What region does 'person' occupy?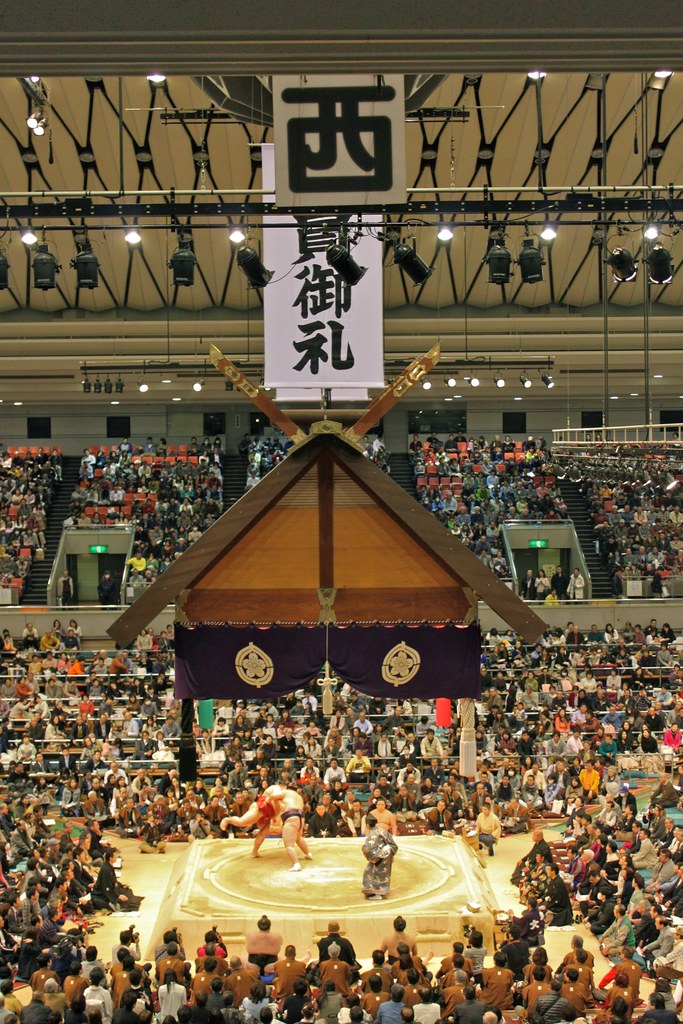
[194, 963, 224, 998].
